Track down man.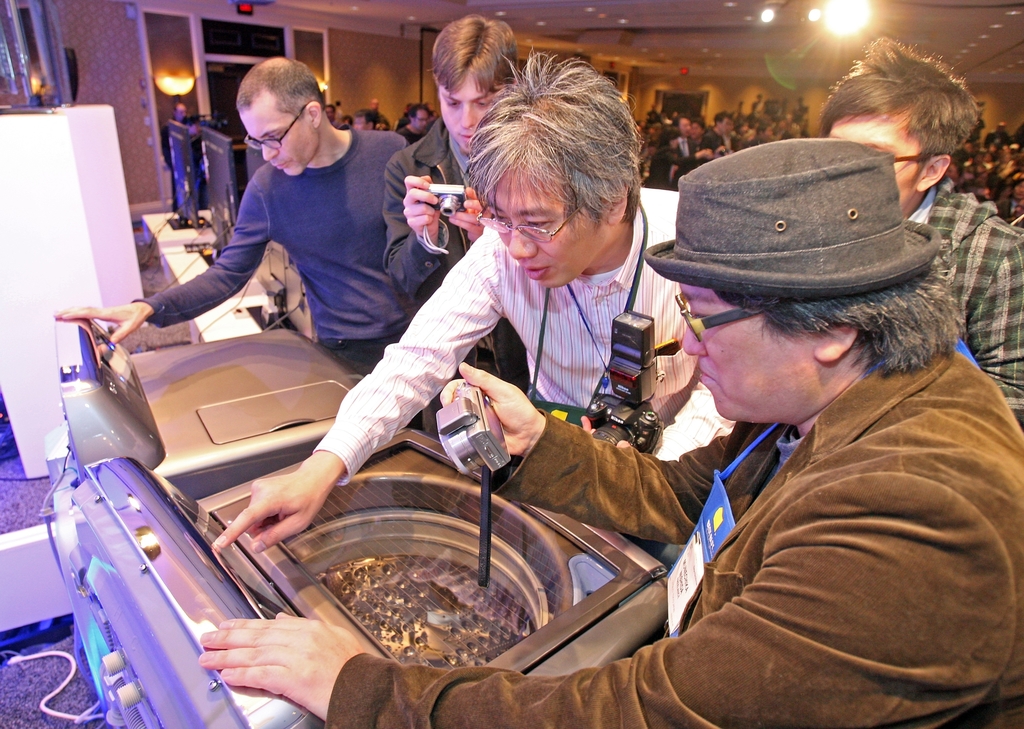
Tracked to 207 48 740 576.
